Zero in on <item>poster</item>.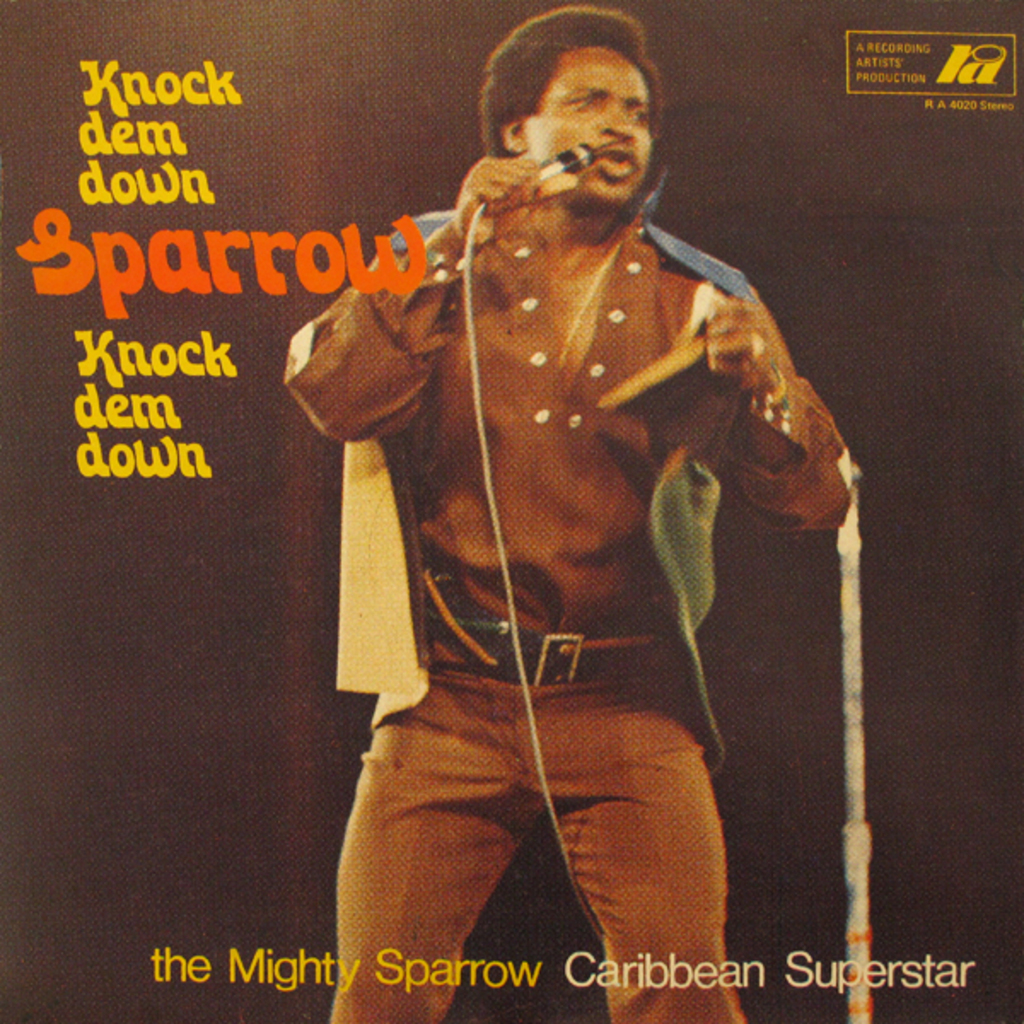
Zeroed in: 0 0 1022 1022.
